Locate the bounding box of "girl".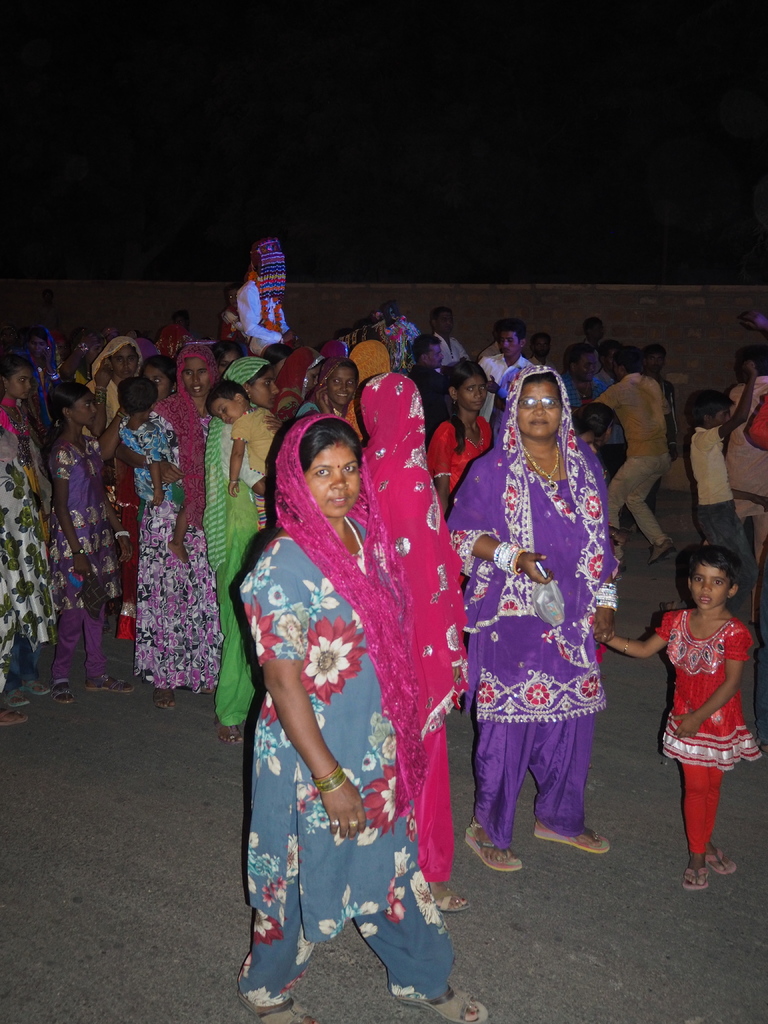
Bounding box: crop(39, 380, 136, 705).
